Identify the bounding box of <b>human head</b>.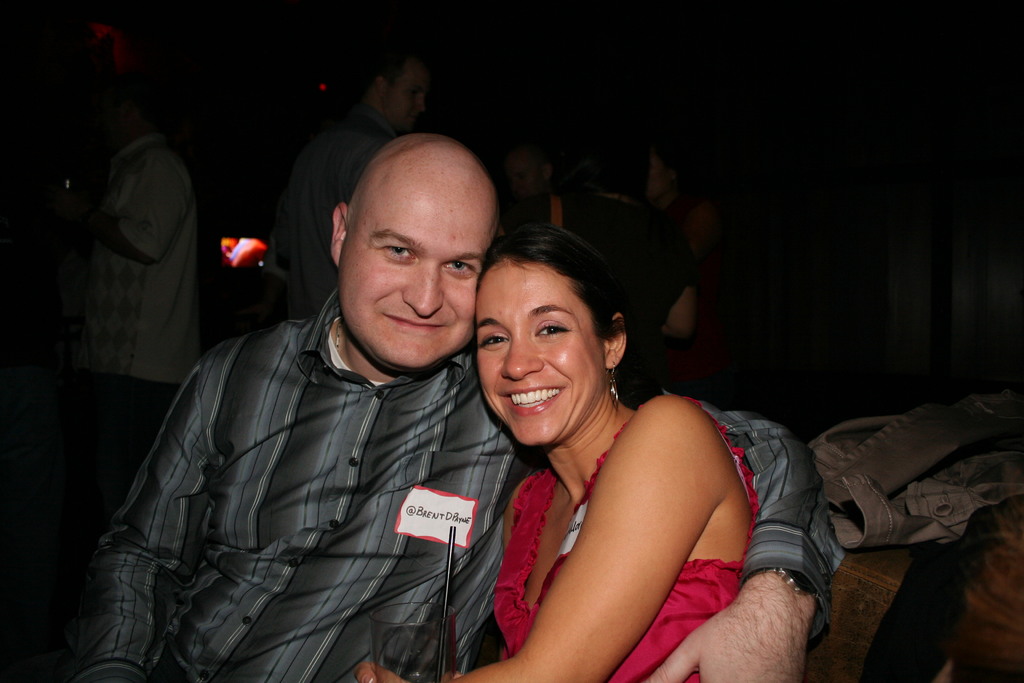
detection(481, 221, 640, 441).
